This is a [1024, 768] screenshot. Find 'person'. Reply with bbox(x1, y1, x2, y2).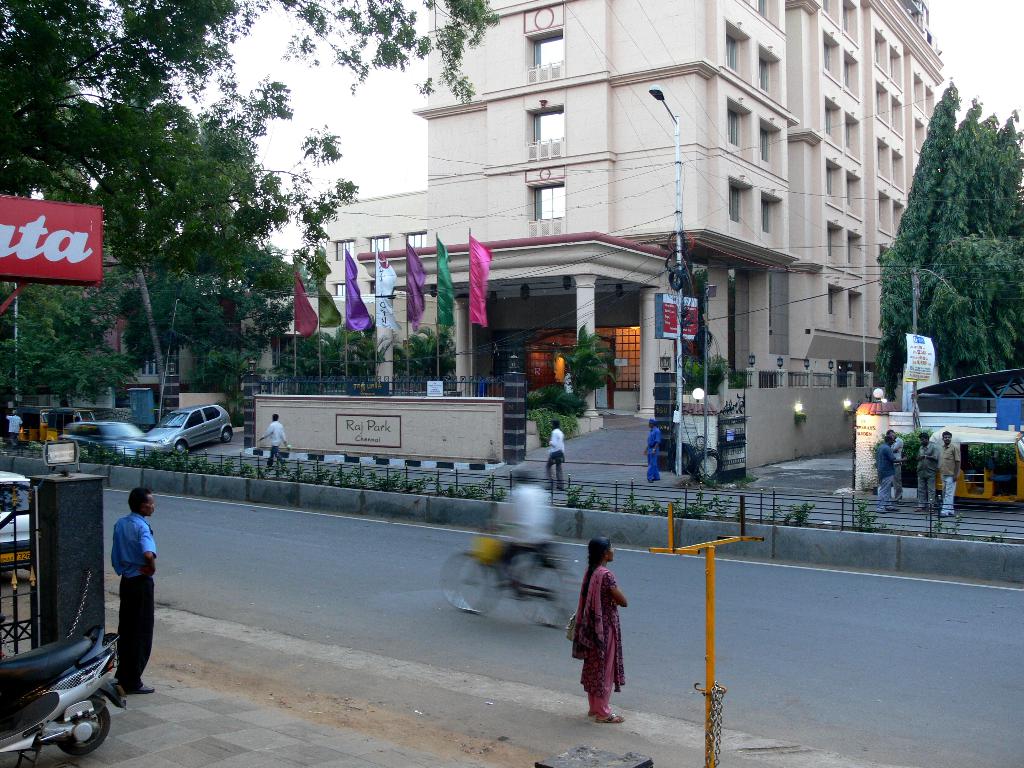
bbox(6, 410, 28, 446).
